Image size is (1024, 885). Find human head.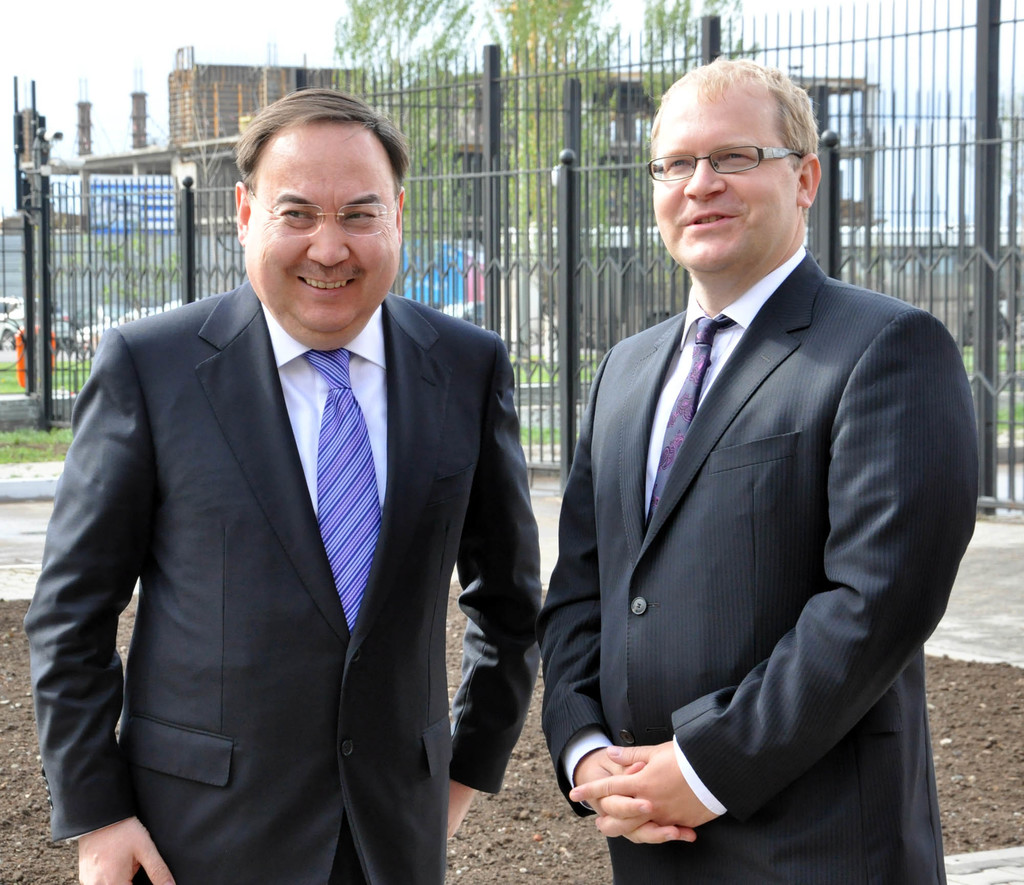
(left=646, top=55, right=822, bottom=283).
